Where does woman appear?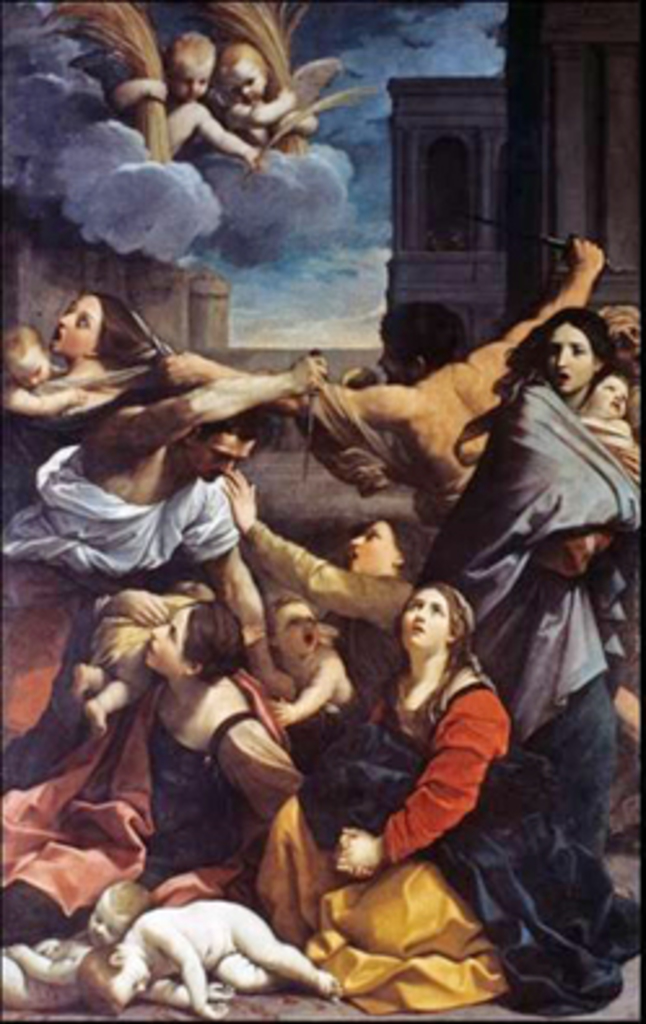
Appears at [0,594,304,936].
